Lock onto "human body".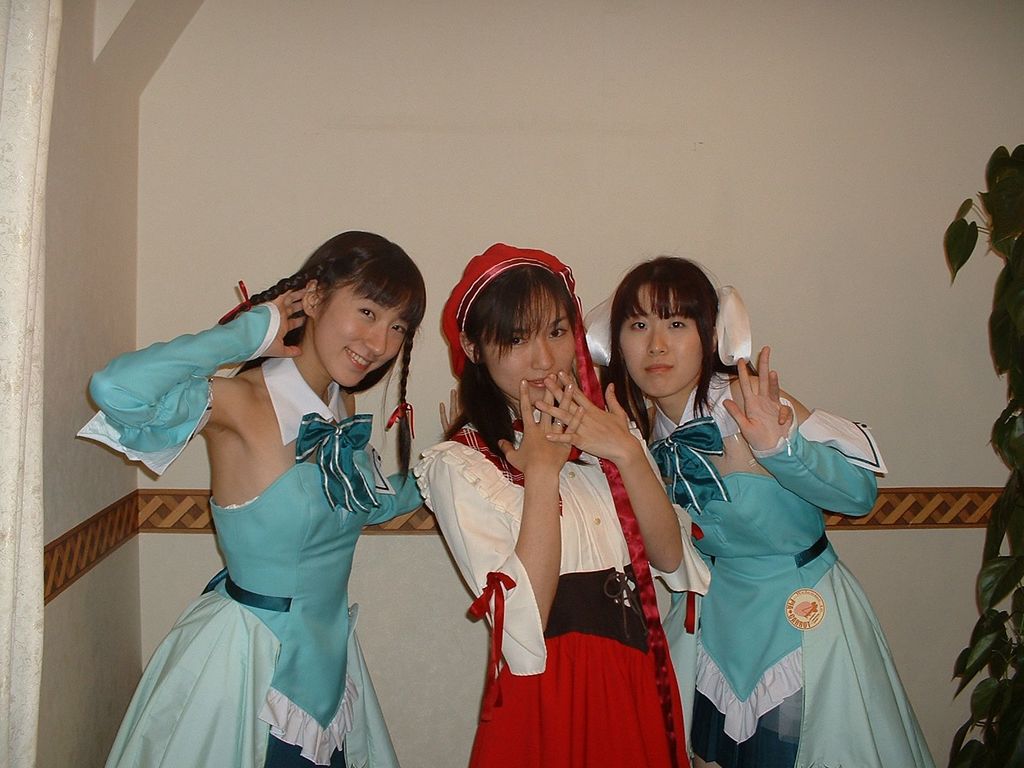
Locked: {"x1": 402, "y1": 234, "x2": 712, "y2": 767}.
